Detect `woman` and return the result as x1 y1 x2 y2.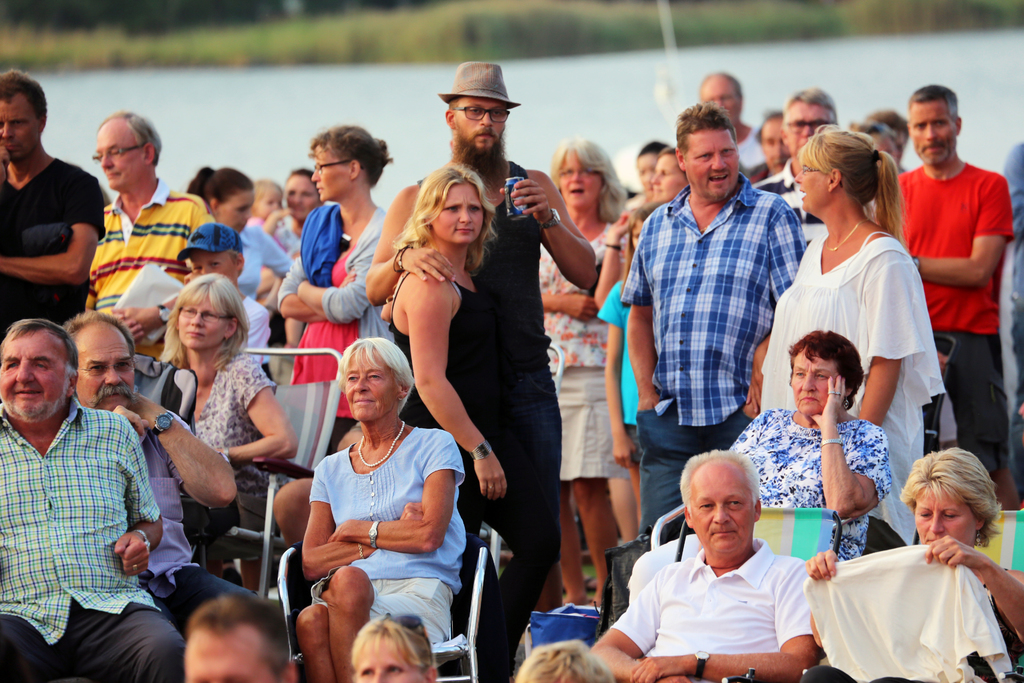
724 331 893 556.
